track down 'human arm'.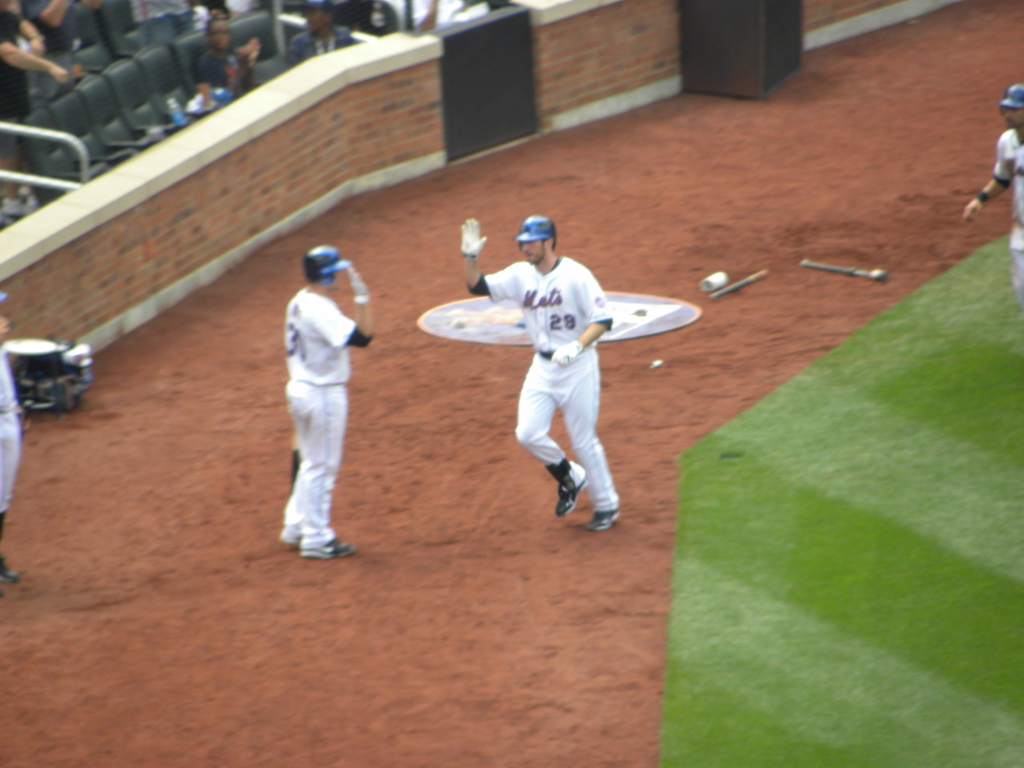
Tracked to (left=13, top=13, right=50, bottom=56).
